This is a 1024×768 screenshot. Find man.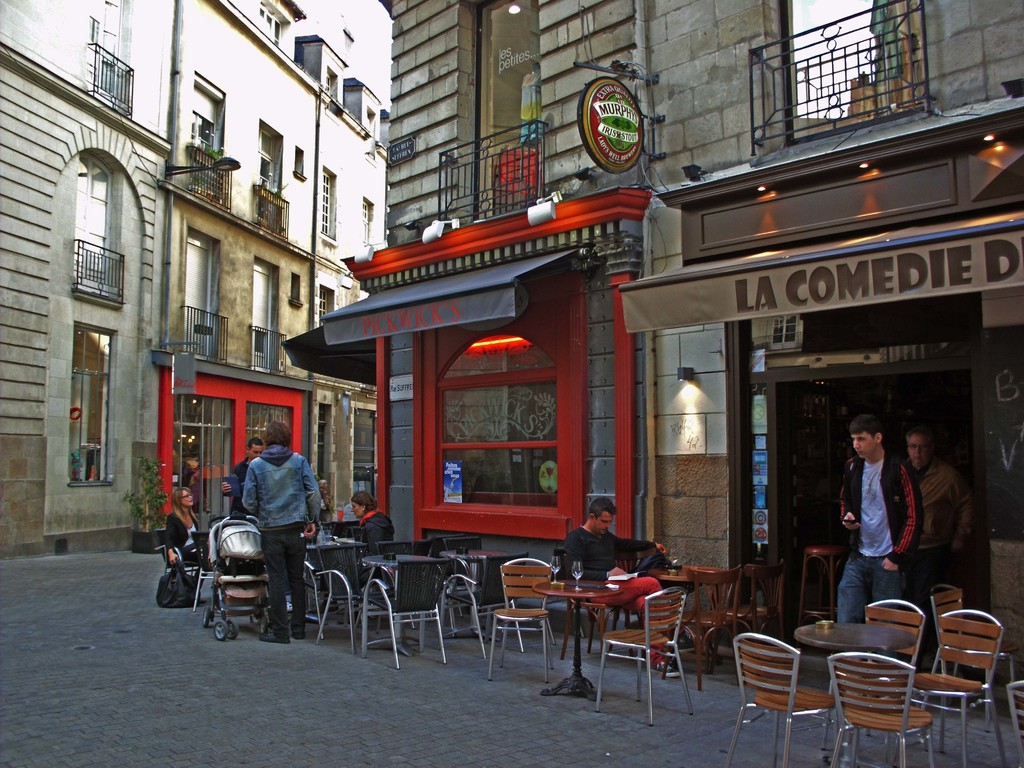
Bounding box: locate(893, 434, 972, 730).
